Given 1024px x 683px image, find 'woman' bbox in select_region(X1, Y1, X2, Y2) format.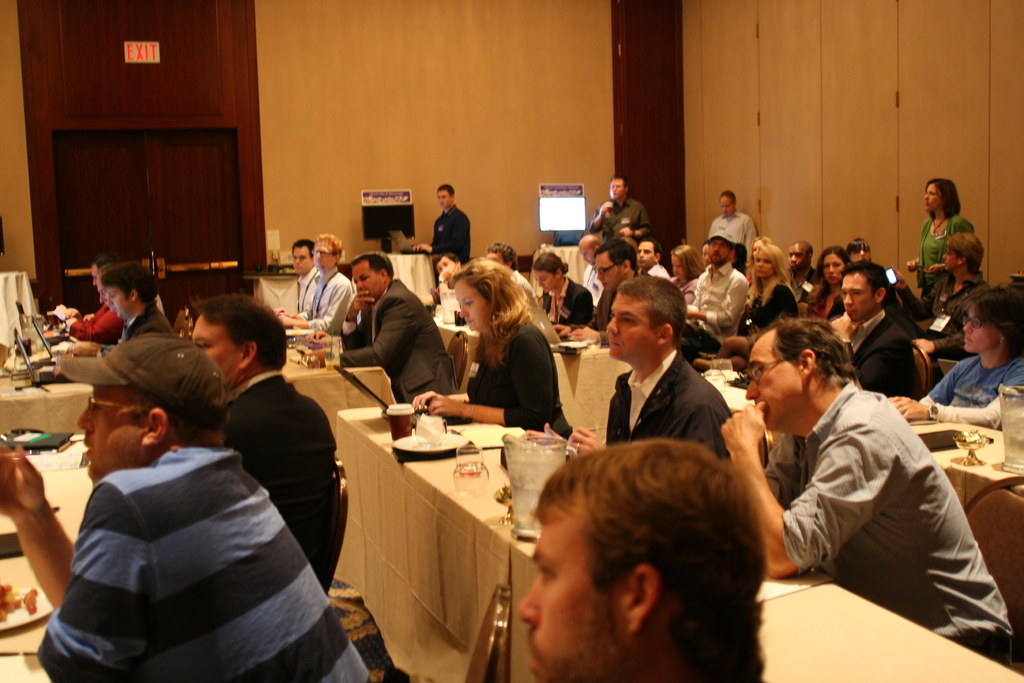
select_region(538, 254, 594, 328).
